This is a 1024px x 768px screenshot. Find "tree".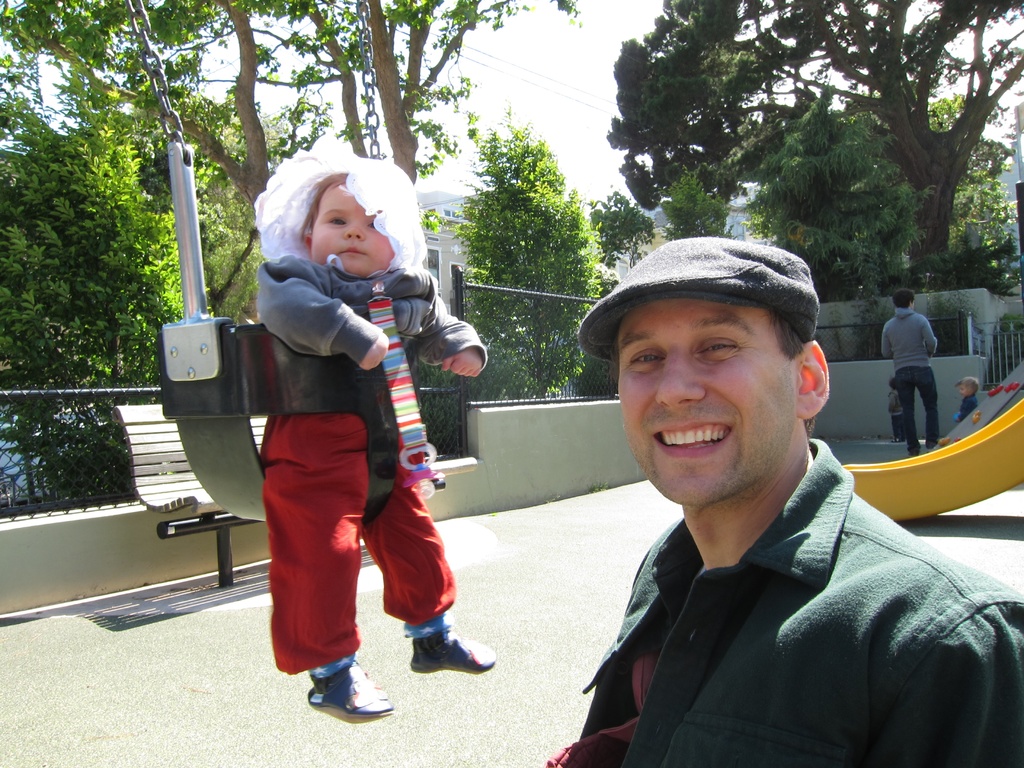
Bounding box: BBox(19, 103, 147, 476).
